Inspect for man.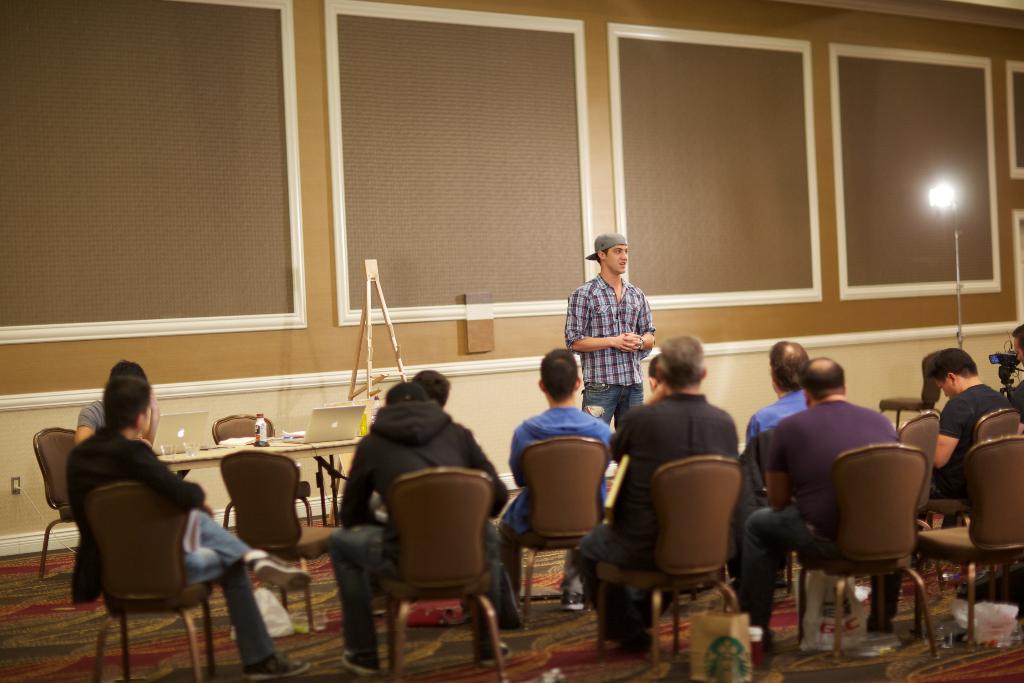
Inspection: Rect(68, 377, 321, 682).
